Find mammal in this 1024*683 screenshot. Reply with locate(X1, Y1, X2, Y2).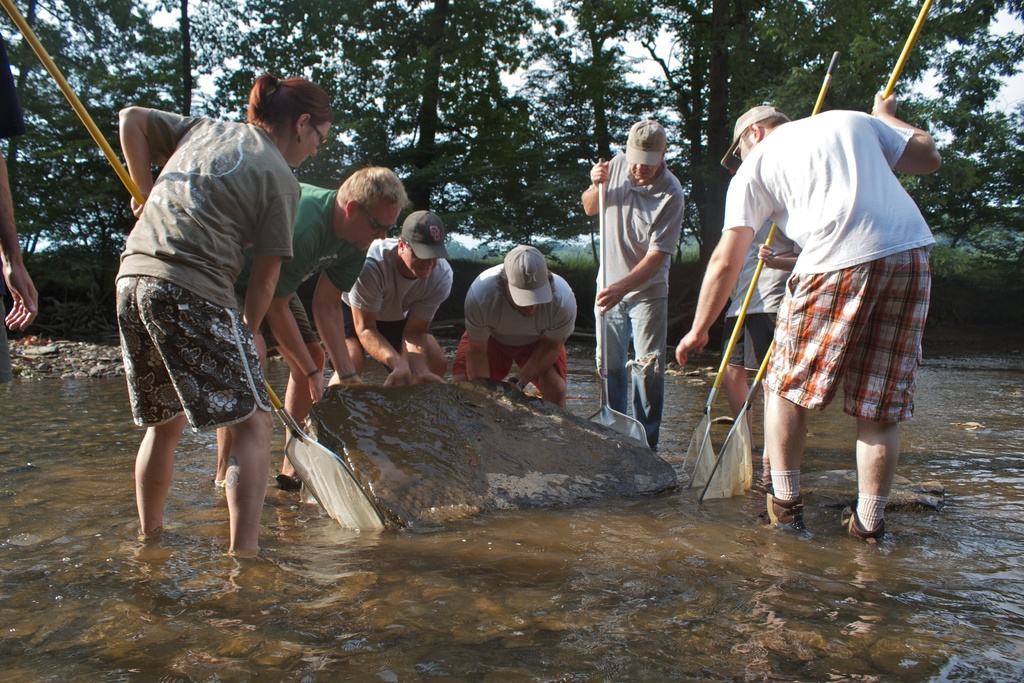
locate(212, 168, 410, 488).
